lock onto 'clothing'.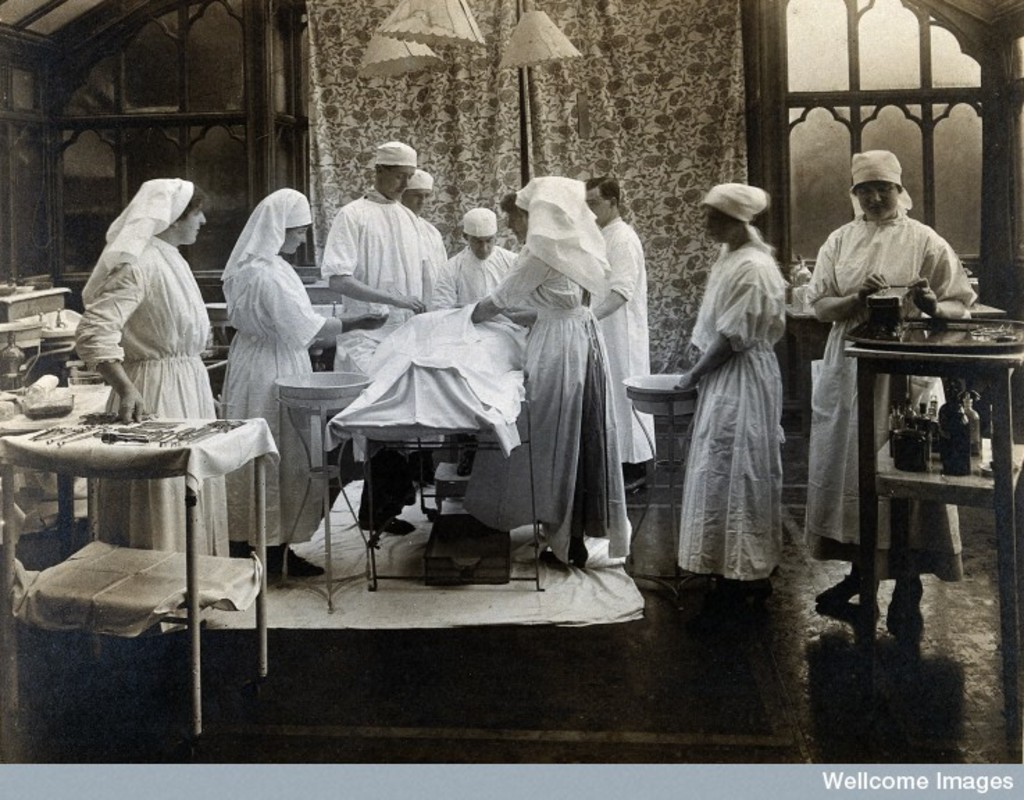
Locked: [left=410, top=212, right=443, bottom=476].
